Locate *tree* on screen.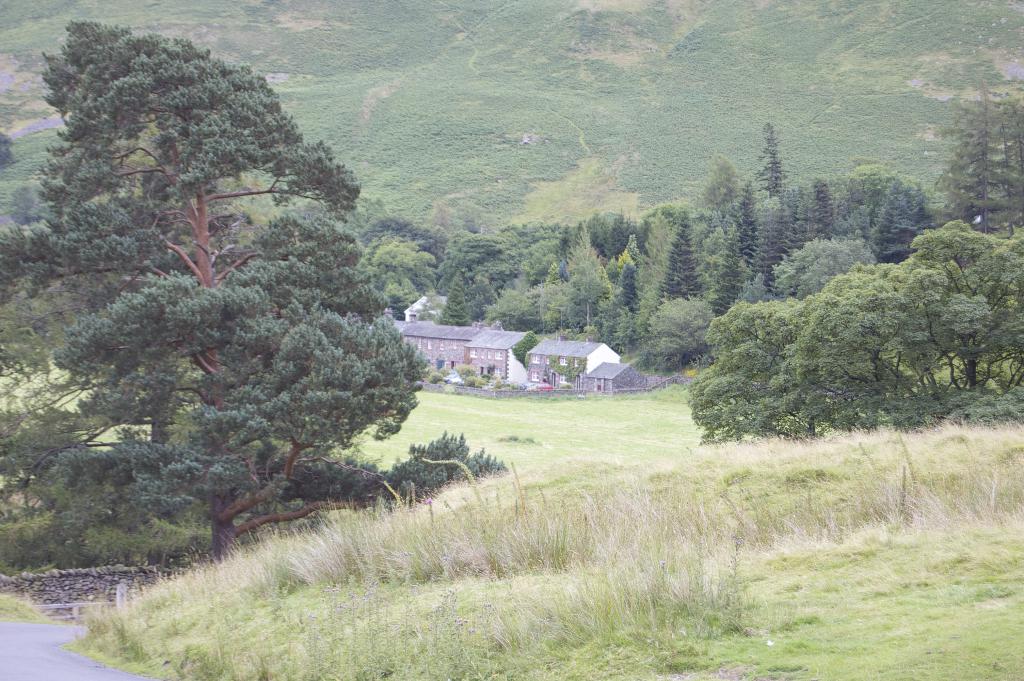
On screen at [573, 222, 610, 311].
